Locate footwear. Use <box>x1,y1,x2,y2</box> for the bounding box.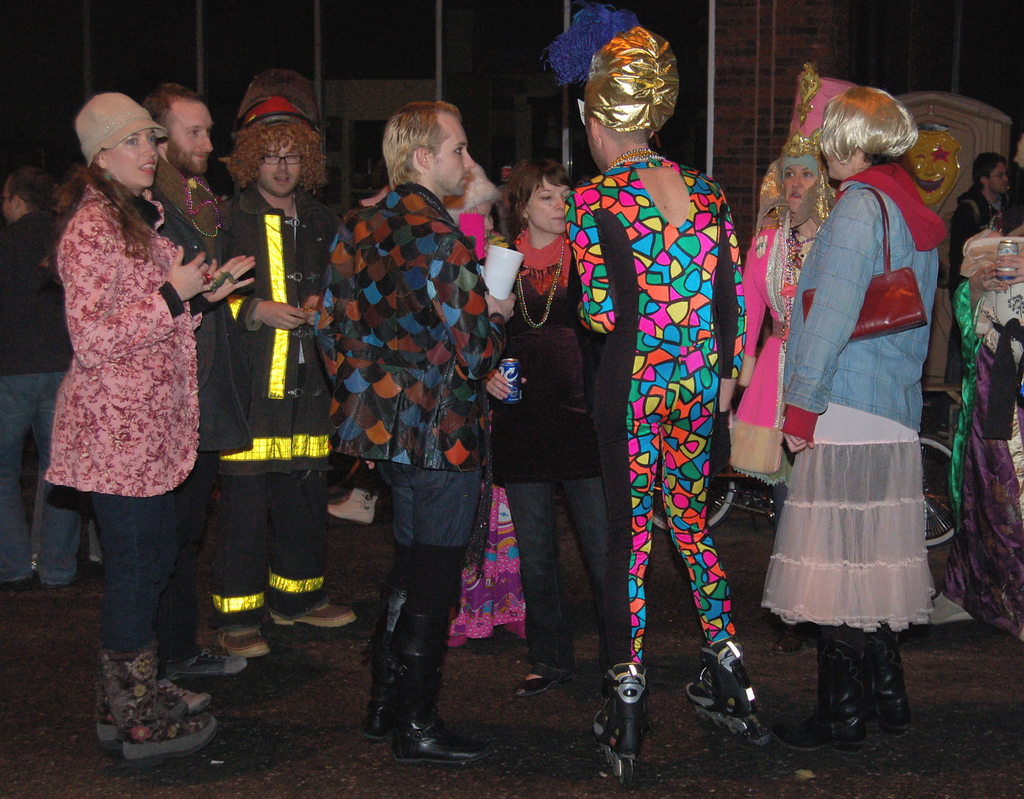
<box>590,663,645,798</box>.
